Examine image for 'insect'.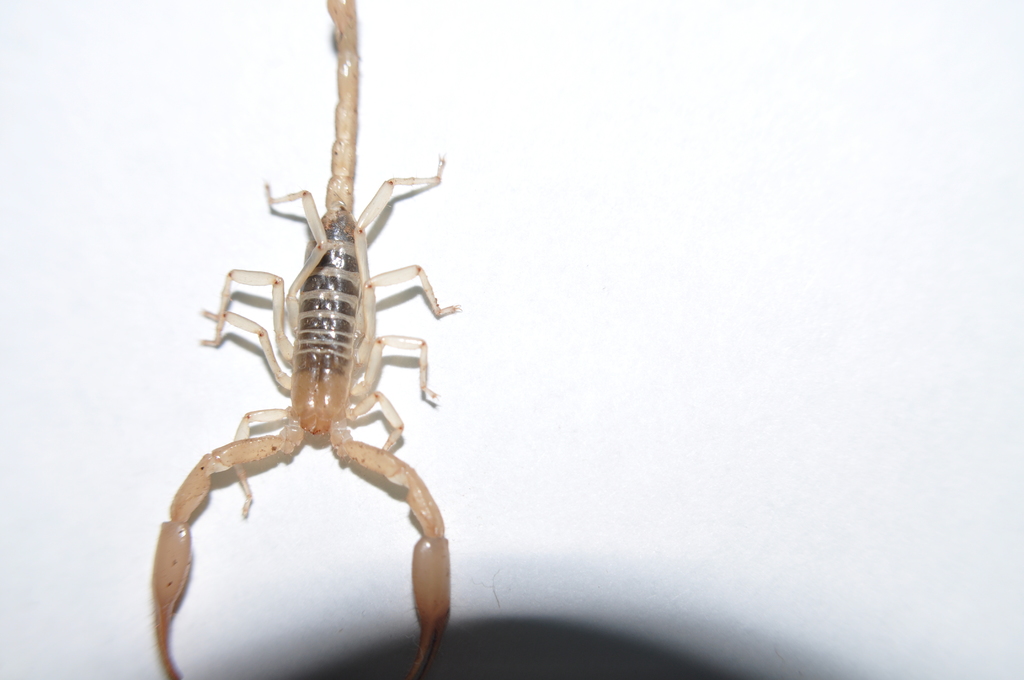
Examination result: pyautogui.locateOnScreen(137, 0, 447, 679).
